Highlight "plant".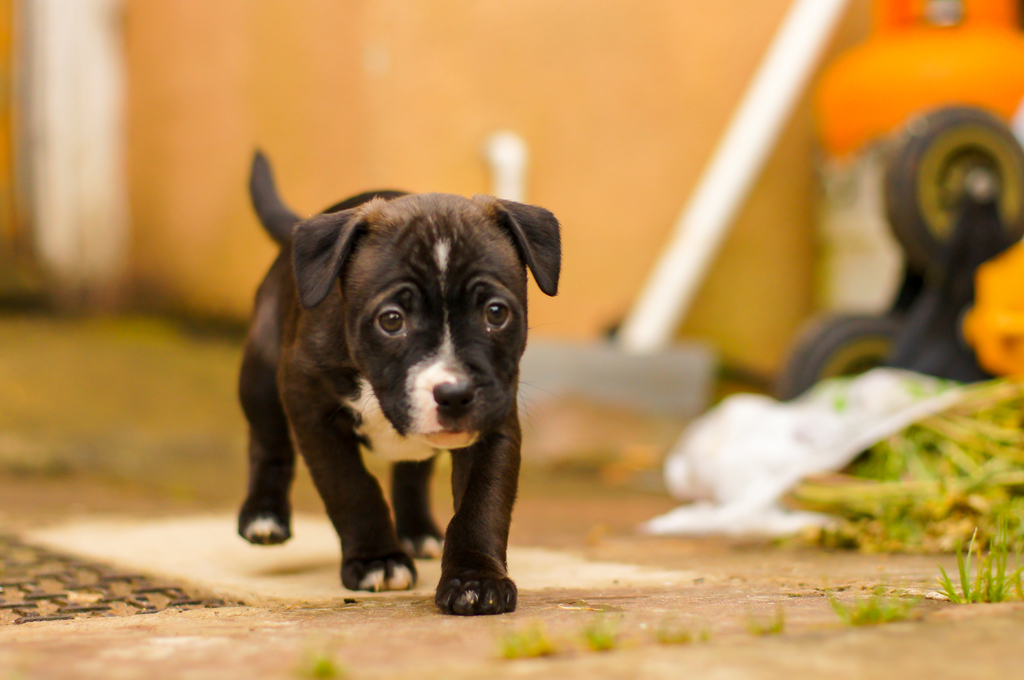
Highlighted region: [left=842, top=592, right=927, bottom=623].
